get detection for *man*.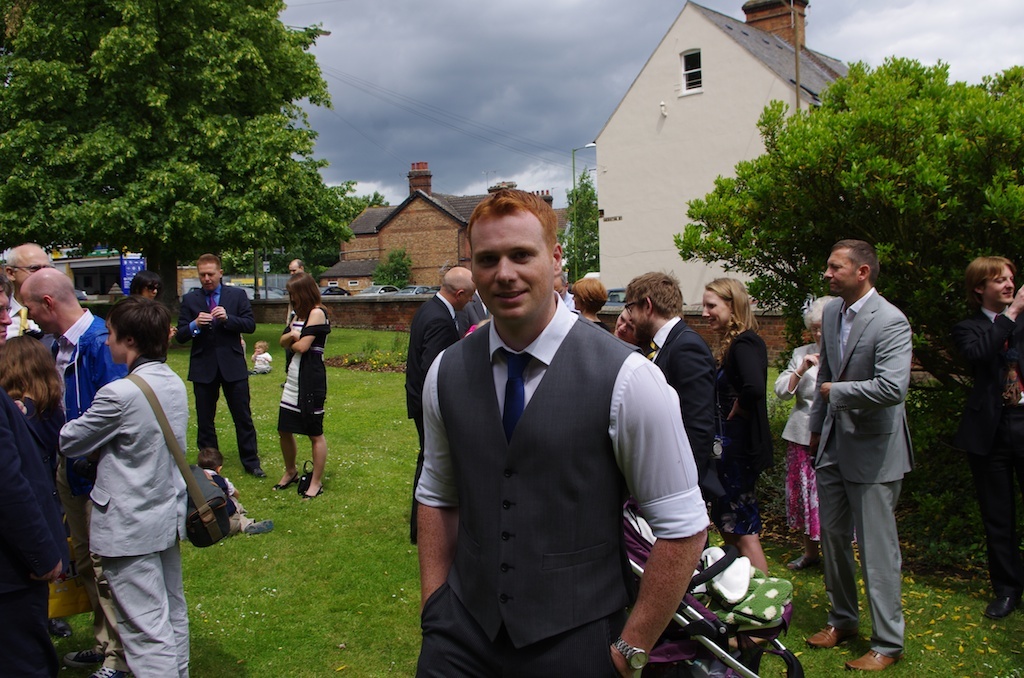
Detection: bbox(805, 242, 915, 672).
